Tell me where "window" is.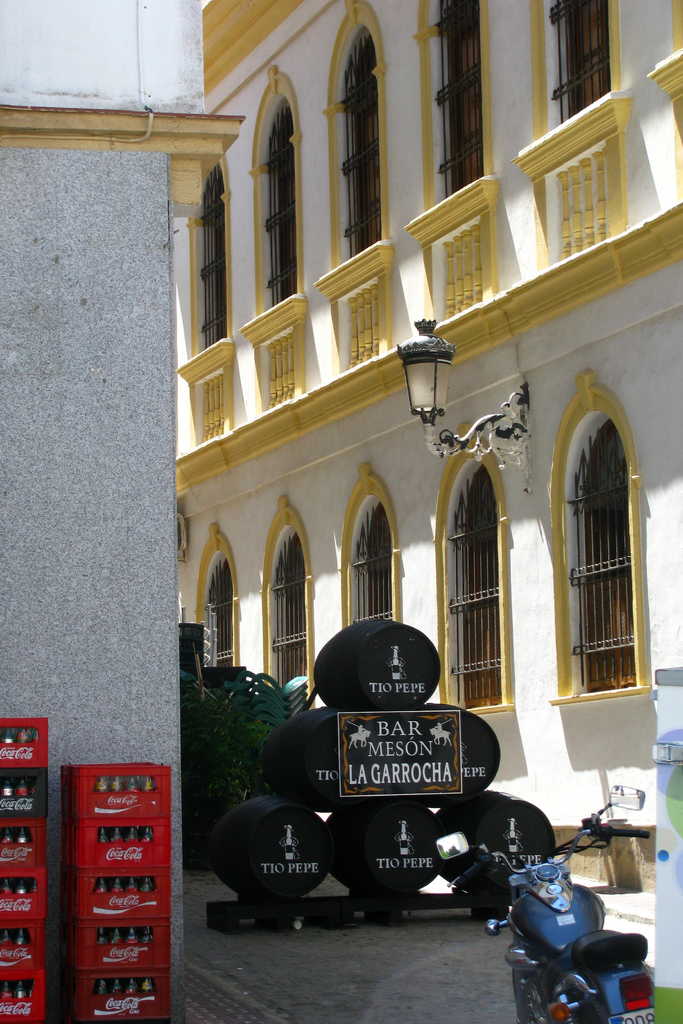
"window" is at detection(236, 67, 306, 348).
